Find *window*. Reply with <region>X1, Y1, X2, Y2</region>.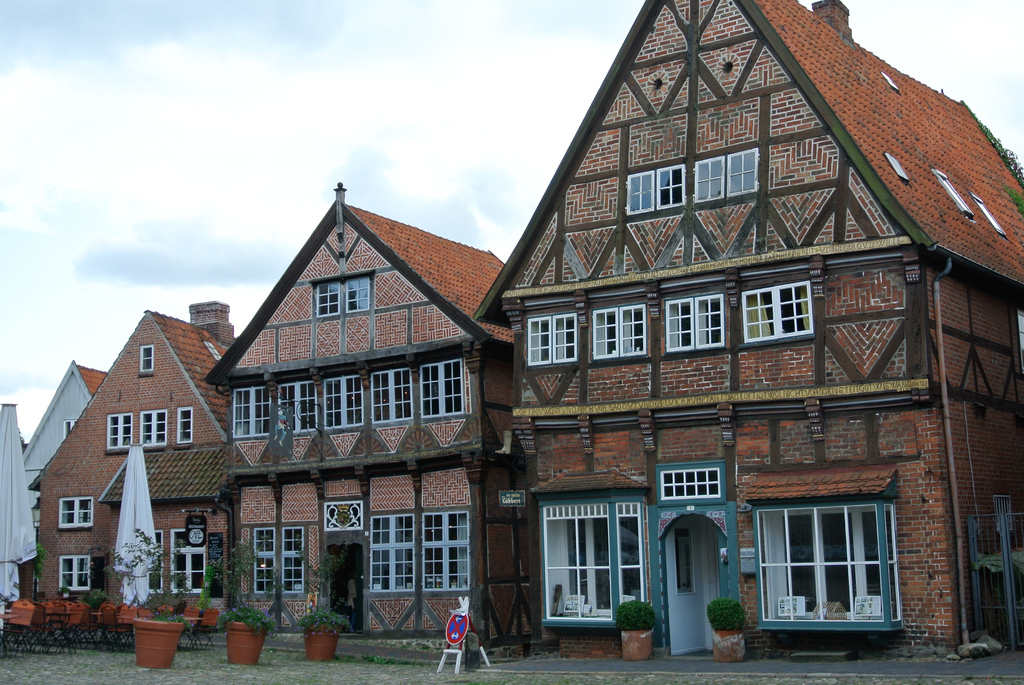
<region>525, 311, 577, 366</region>.
